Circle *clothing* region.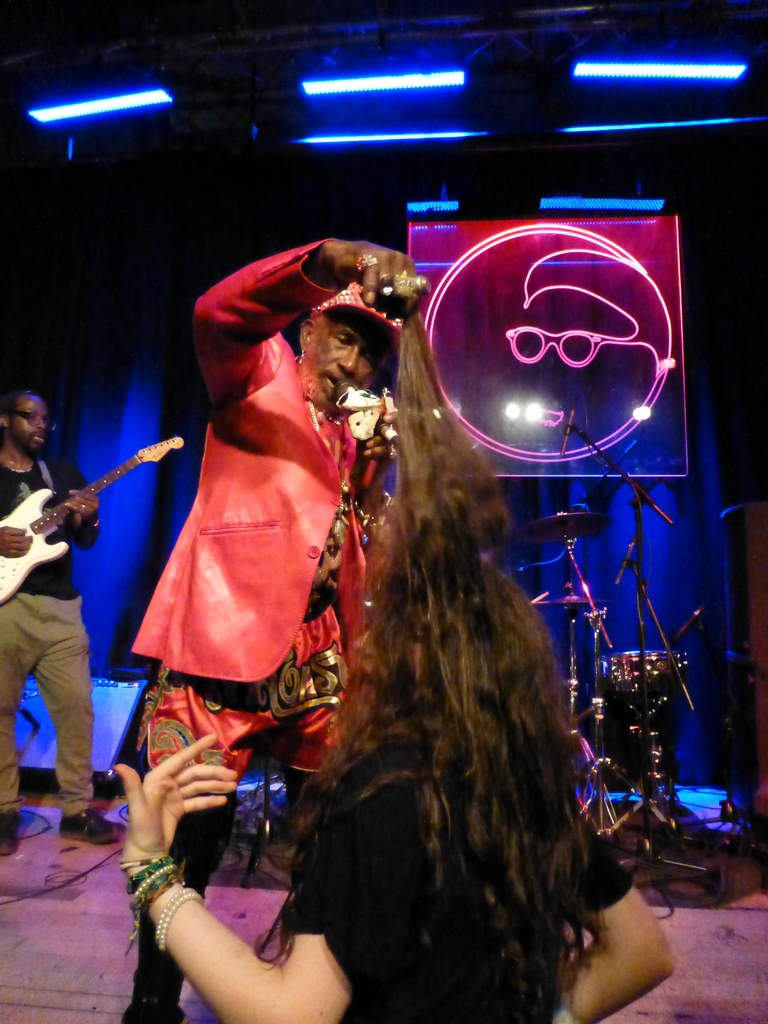
Region: BBox(145, 254, 415, 847).
